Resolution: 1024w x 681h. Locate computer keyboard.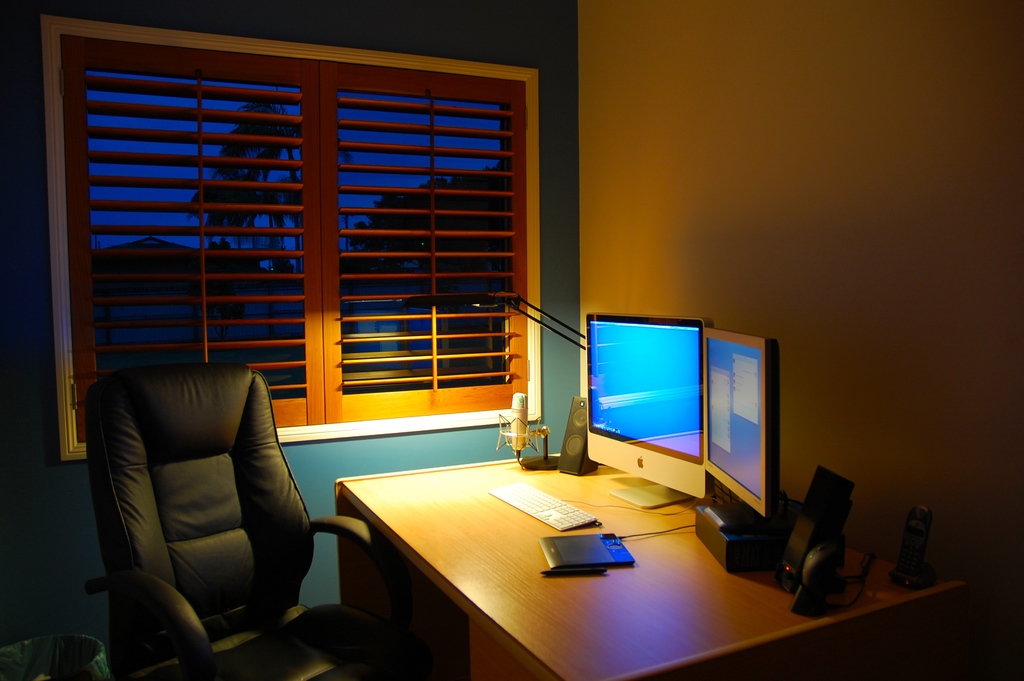
[488,480,600,534].
